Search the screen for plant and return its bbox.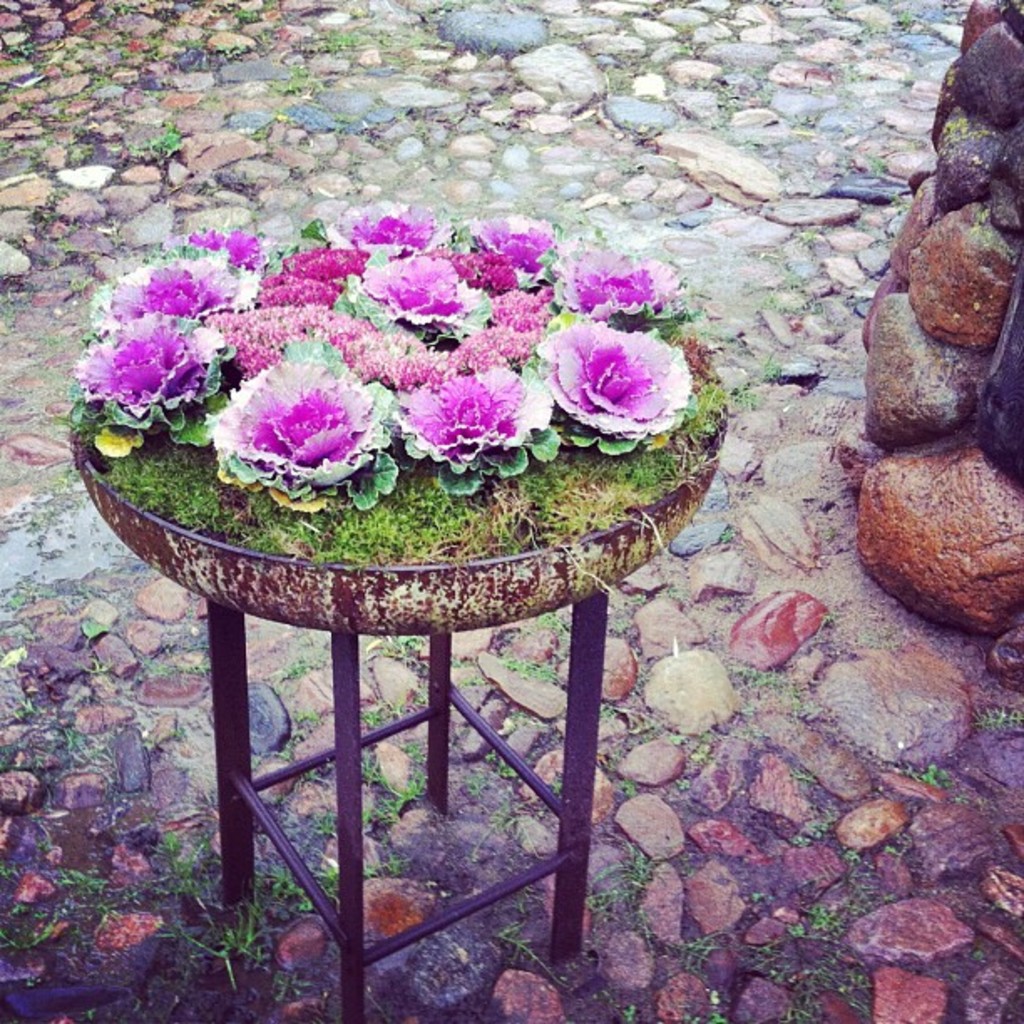
Found: [x1=601, y1=54, x2=644, y2=97].
